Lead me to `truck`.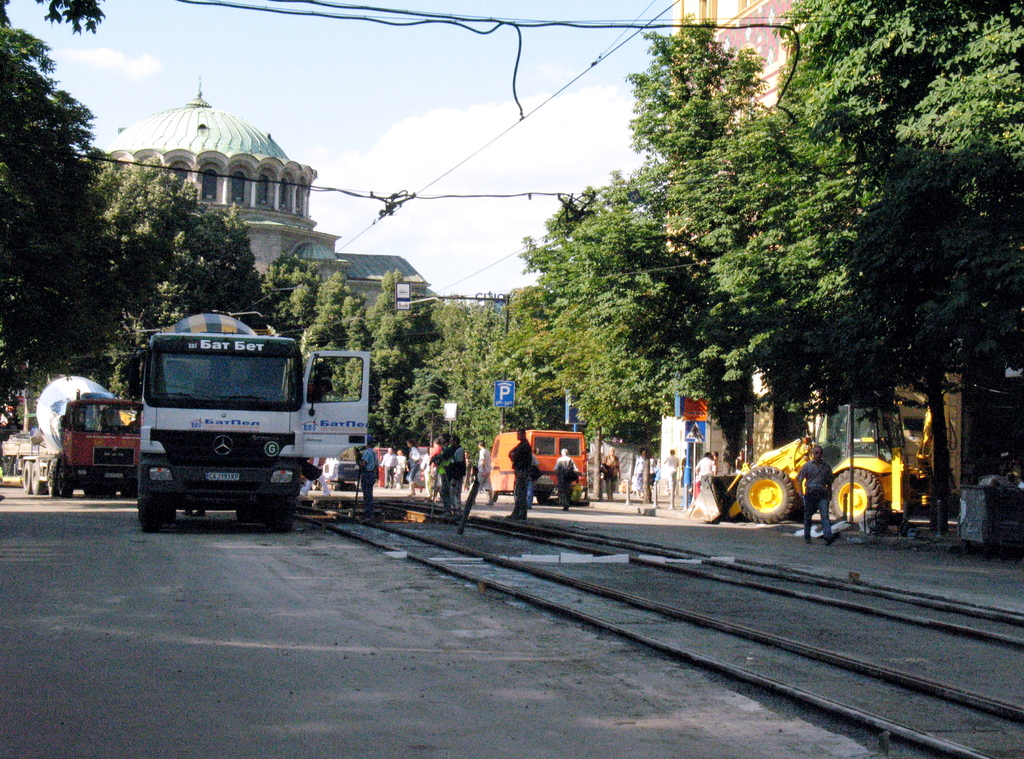
Lead to x1=115 y1=316 x2=360 y2=530.
